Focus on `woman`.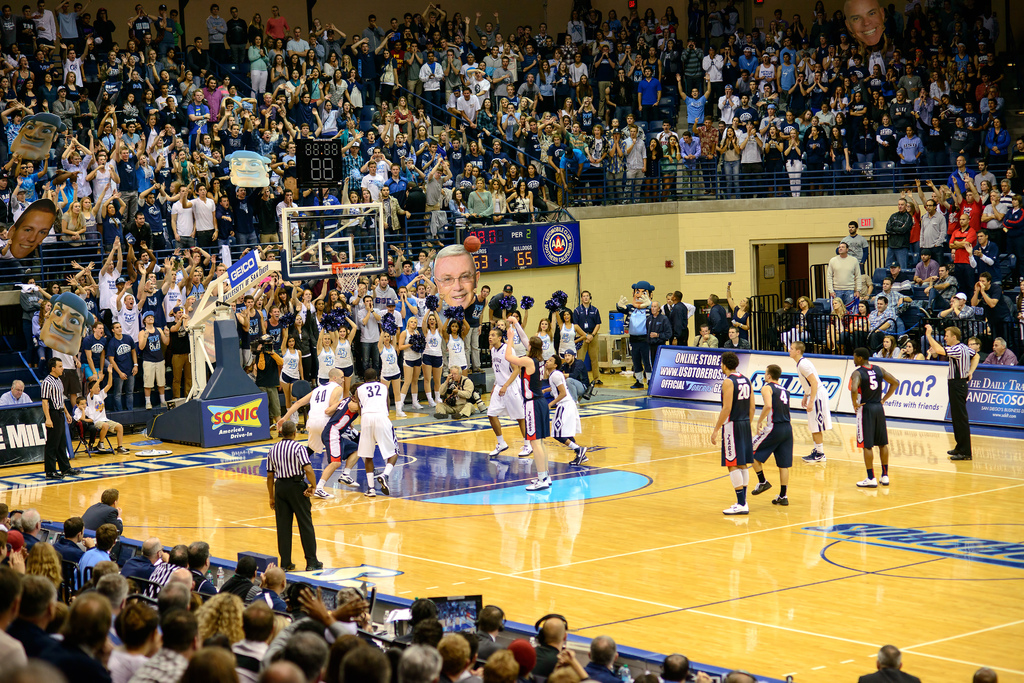
Focused at 27,542,68,601.
